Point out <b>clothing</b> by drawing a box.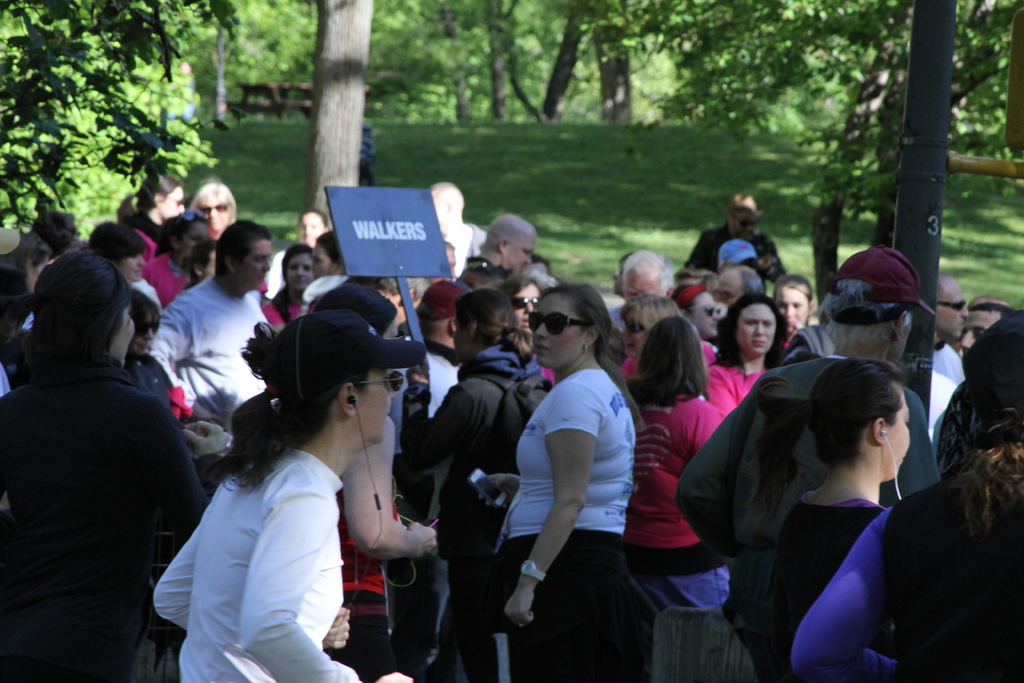
region(681, 224, 776, 281).
